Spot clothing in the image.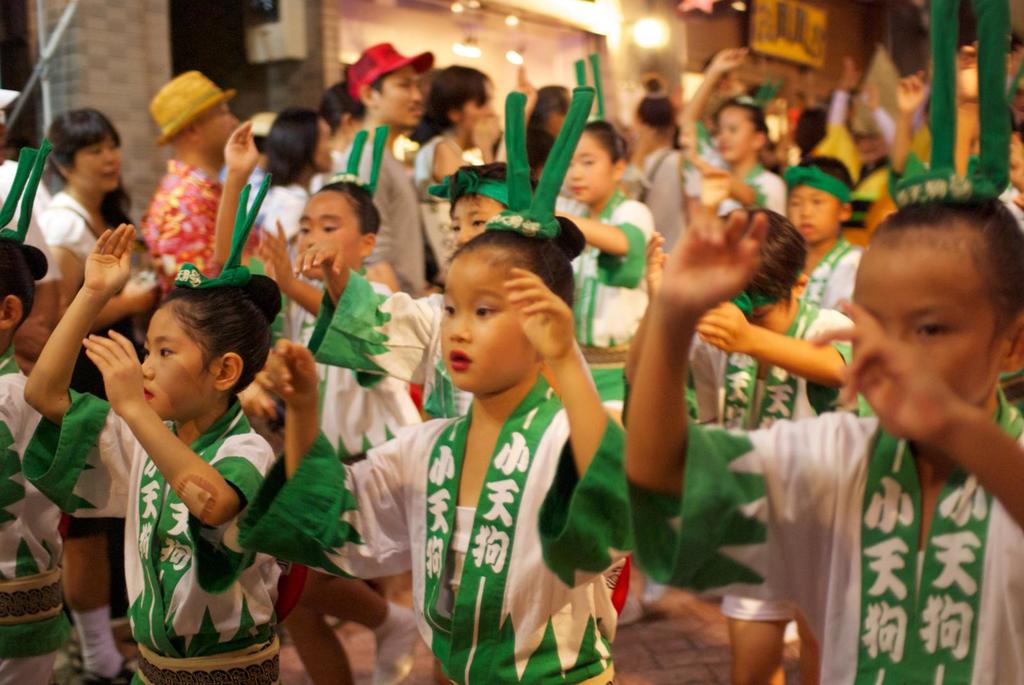
clothing found at box(796, 236, 867, 310).
